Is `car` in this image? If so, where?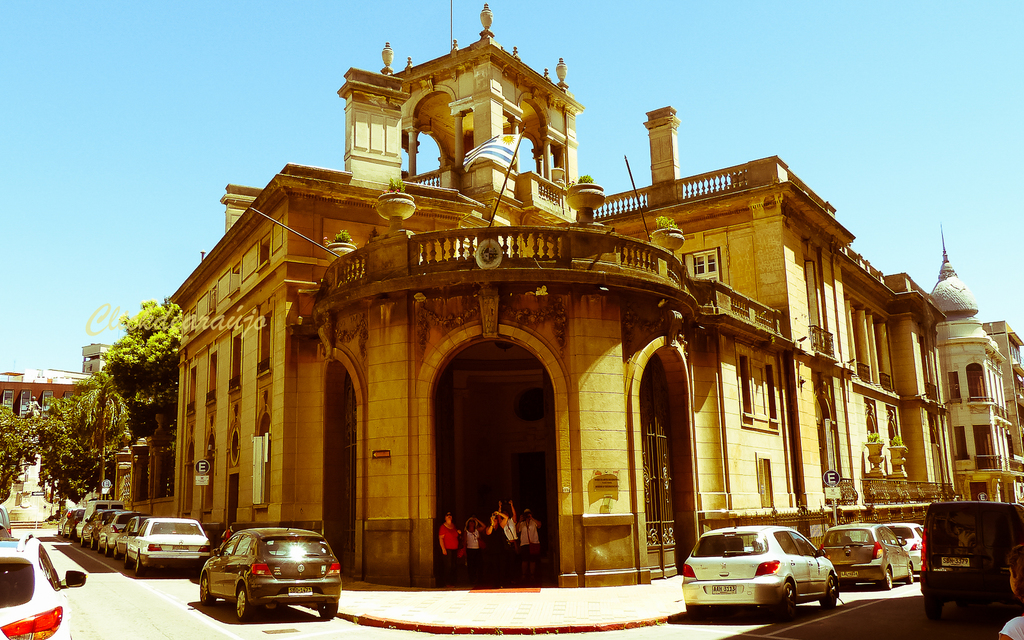
Yes, at [x1=0, y1=538, x2=87, y2=639].
